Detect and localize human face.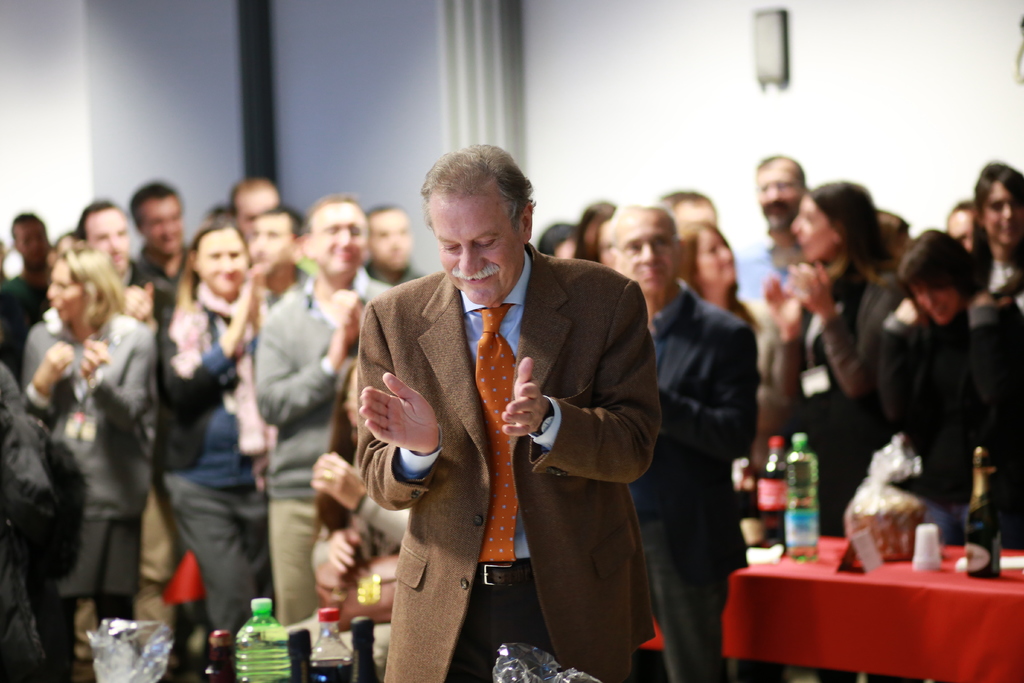
Localized at 984,183,1023,249.
